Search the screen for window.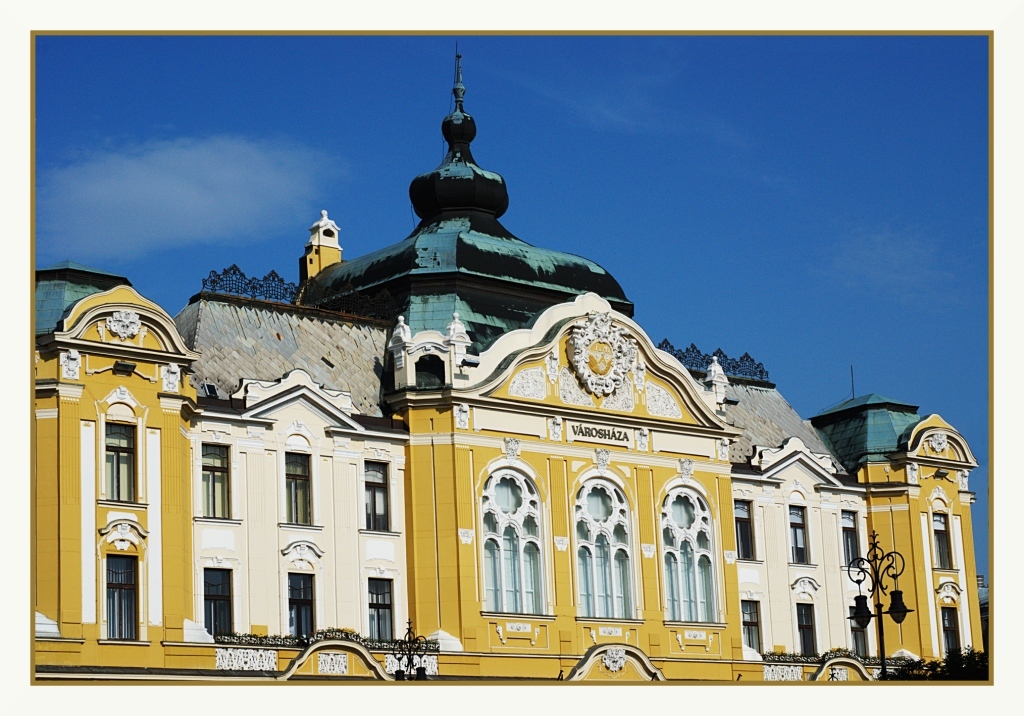
Found at left=835, top=508, right=864, bottom=565.
